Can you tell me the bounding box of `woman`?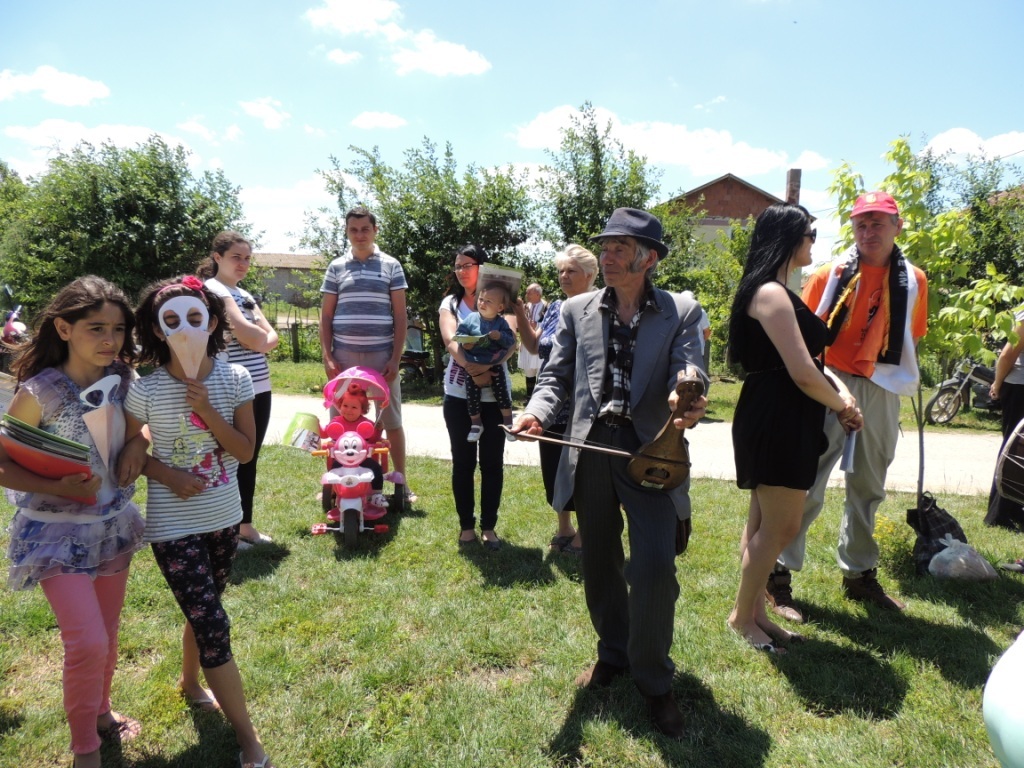
<box>518,240,599,548</box>.
